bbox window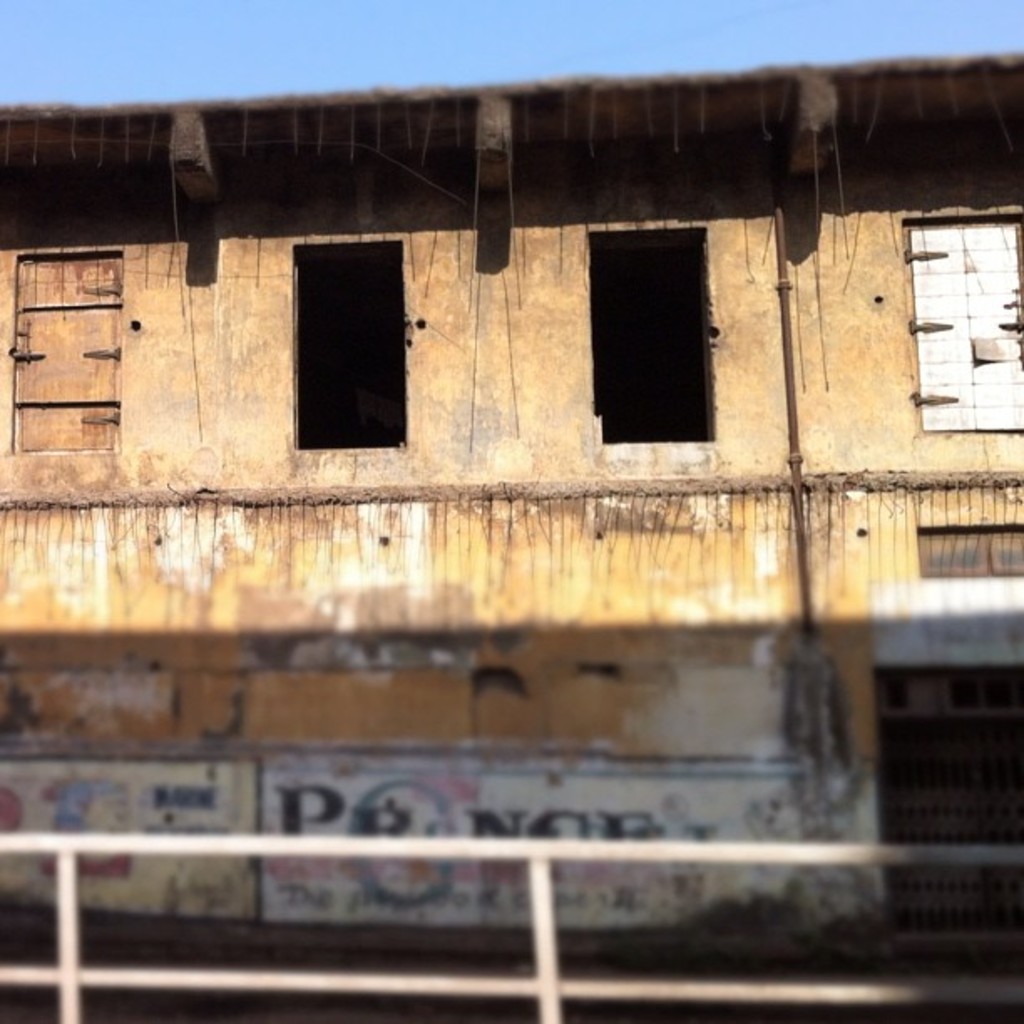
266, 218, 437, 462
